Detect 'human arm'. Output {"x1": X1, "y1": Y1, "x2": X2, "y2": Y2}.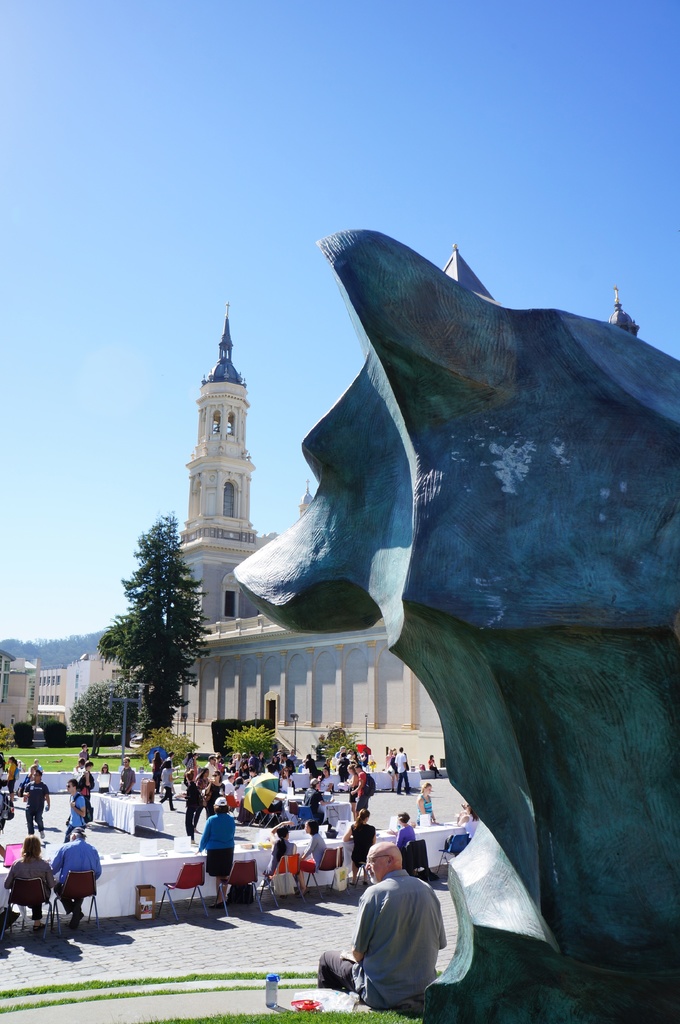
{"x1": 313, "y1": 787, "x2": 336, "y2": 804}.
